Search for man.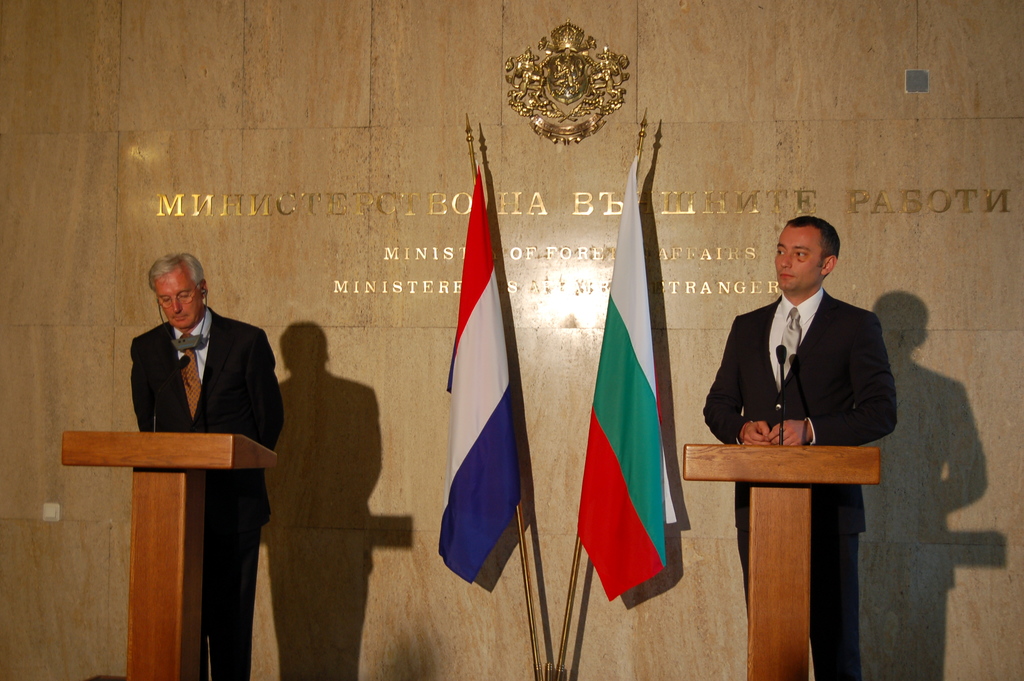
Found at region(136, 247, 285, 680).
